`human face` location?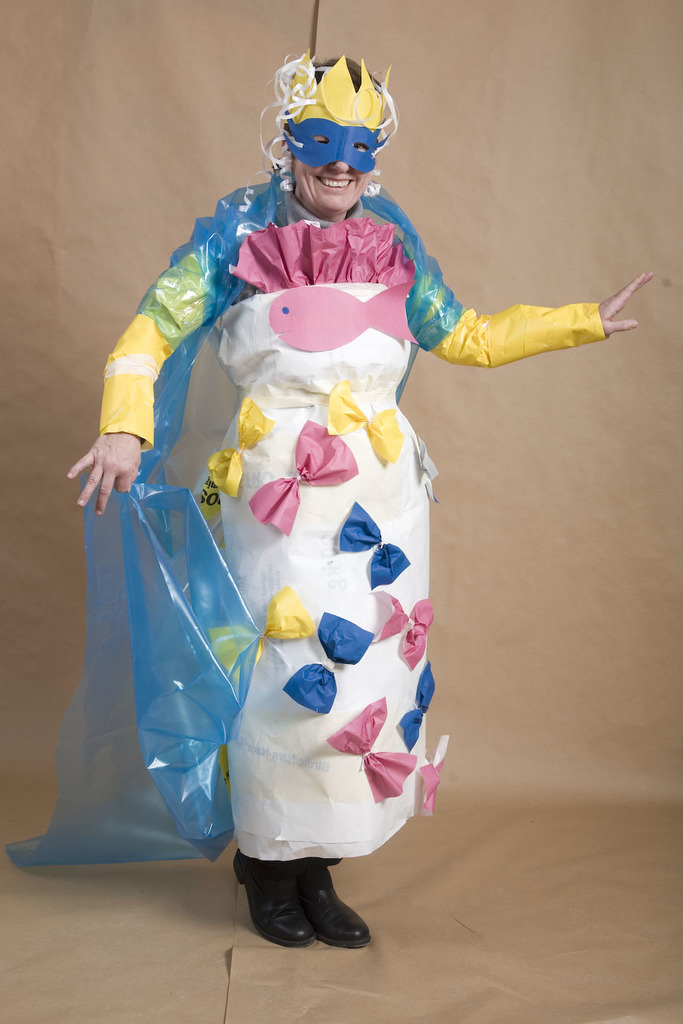
bbox(289, 133, 375, 216)
